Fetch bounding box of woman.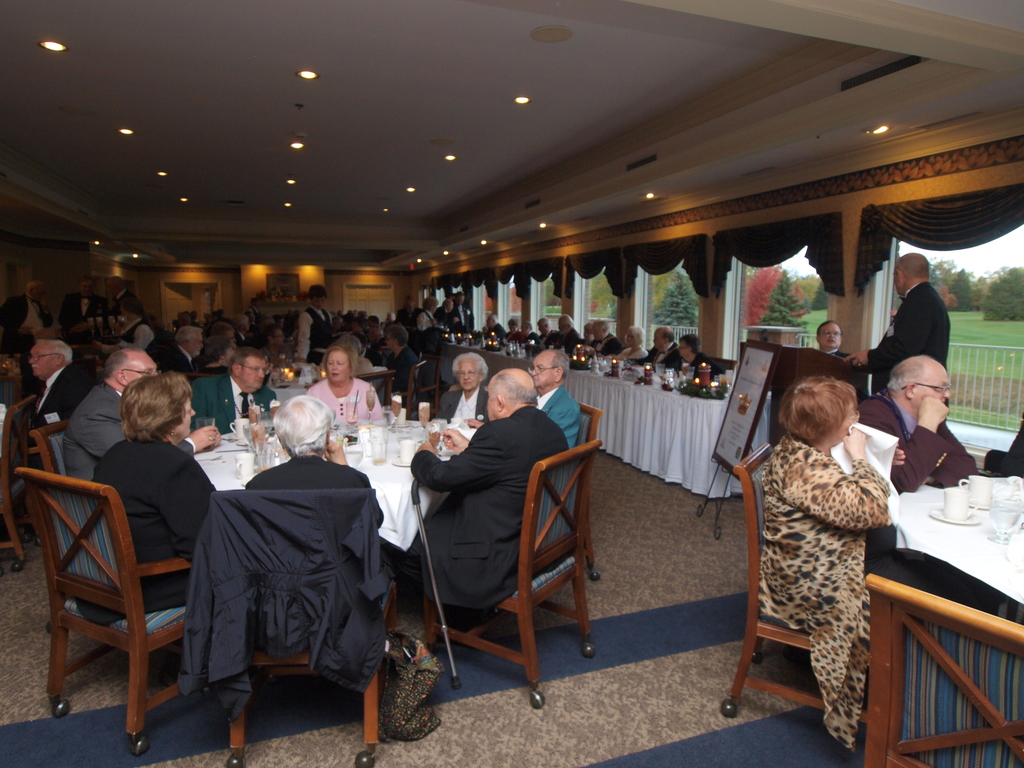
Bbox: (left=301, top=341, right=385, bottom=431).
